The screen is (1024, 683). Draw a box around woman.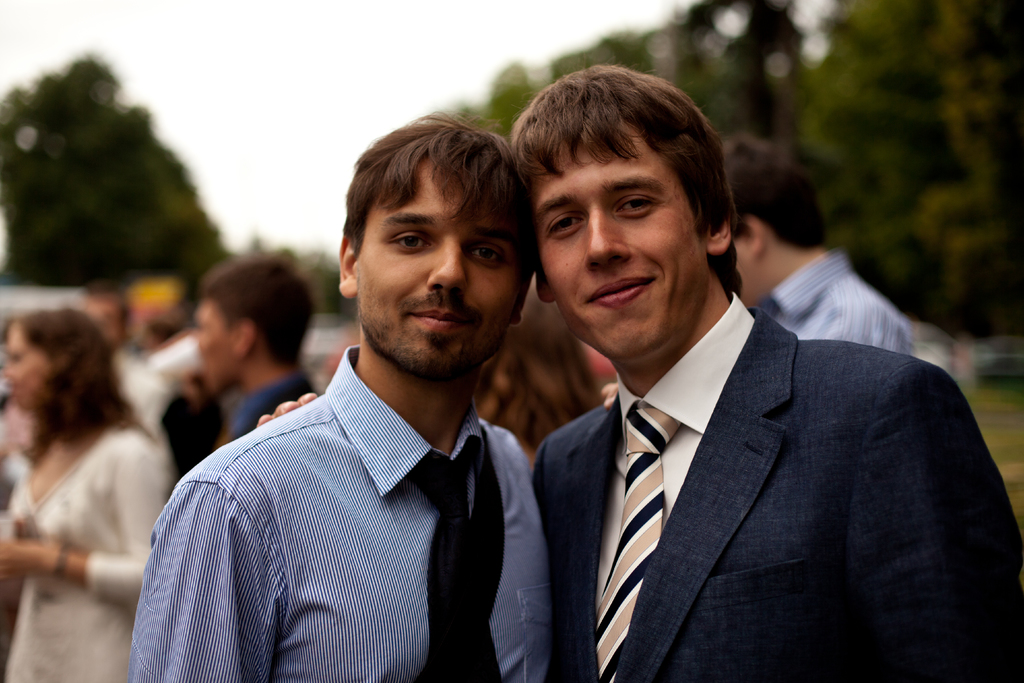
(x1=0, y1=312, x2=163, y2=682).
